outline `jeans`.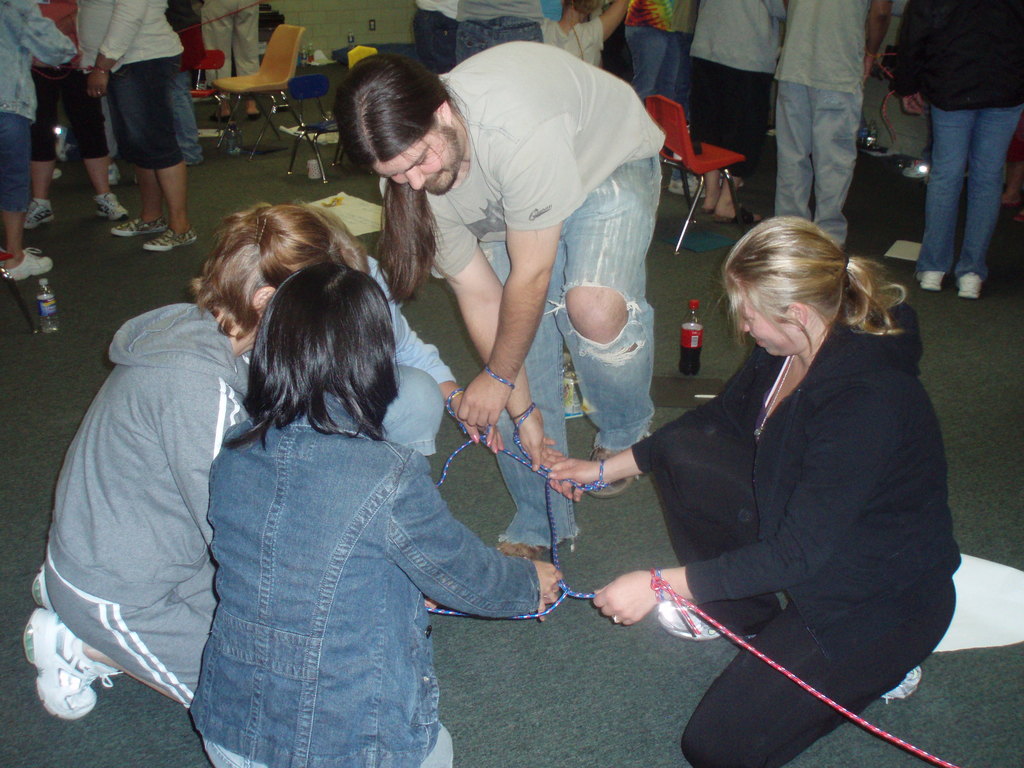
Outline: [480,156,660,547].
